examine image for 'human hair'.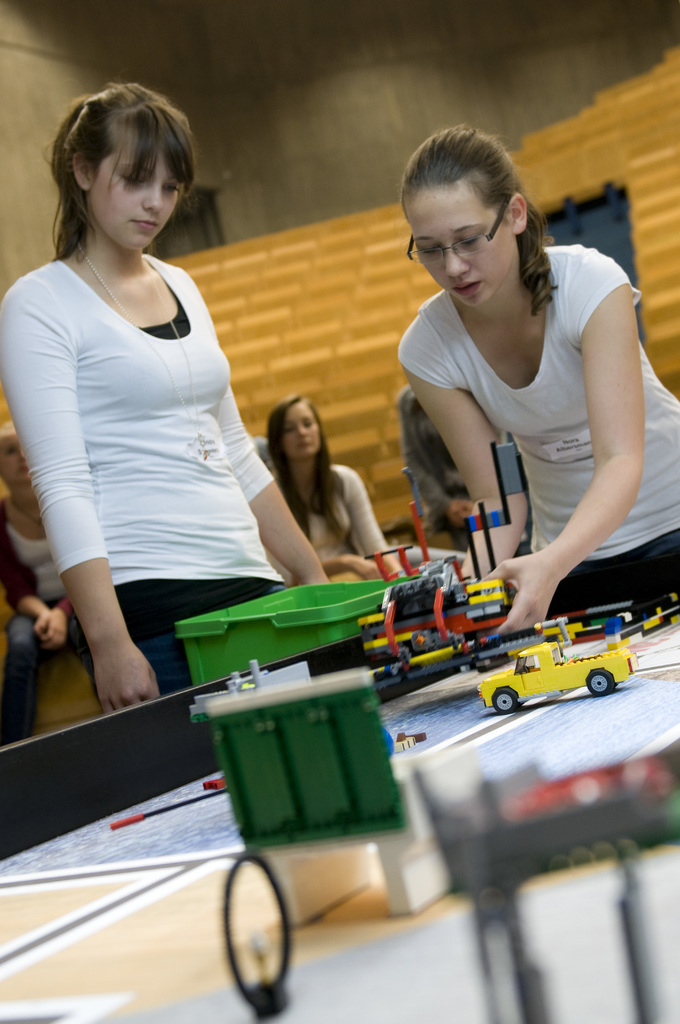
Examination result: crop(398, 116, 564, 323).
